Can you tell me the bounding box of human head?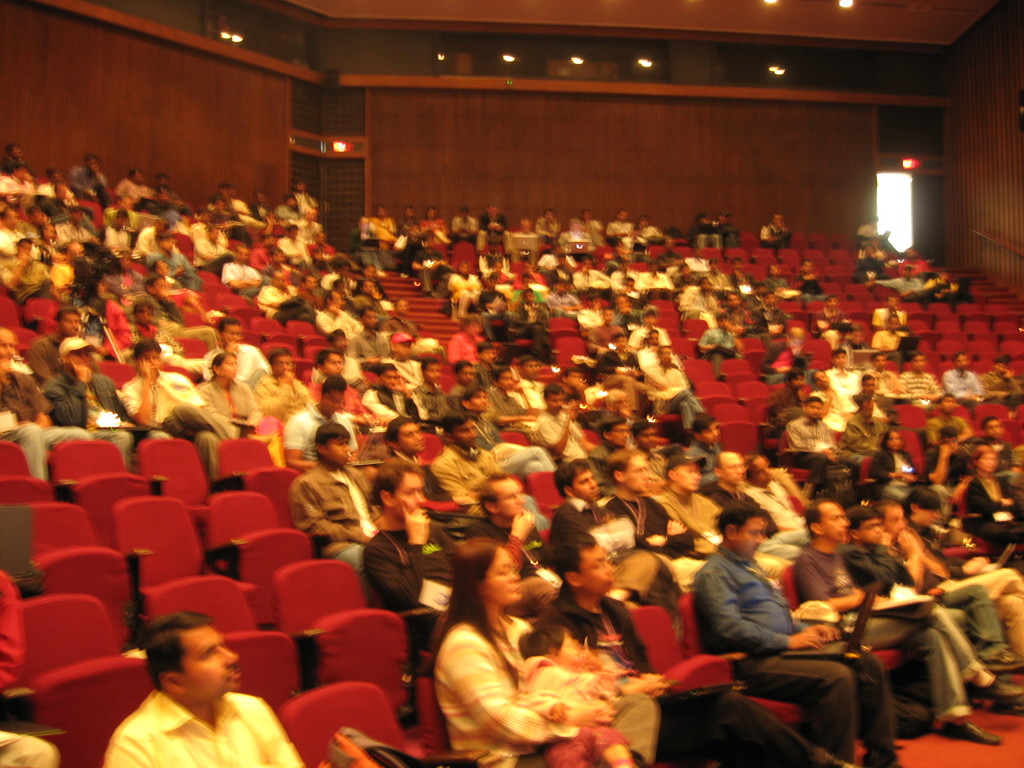
147, 610, 239, 704.
